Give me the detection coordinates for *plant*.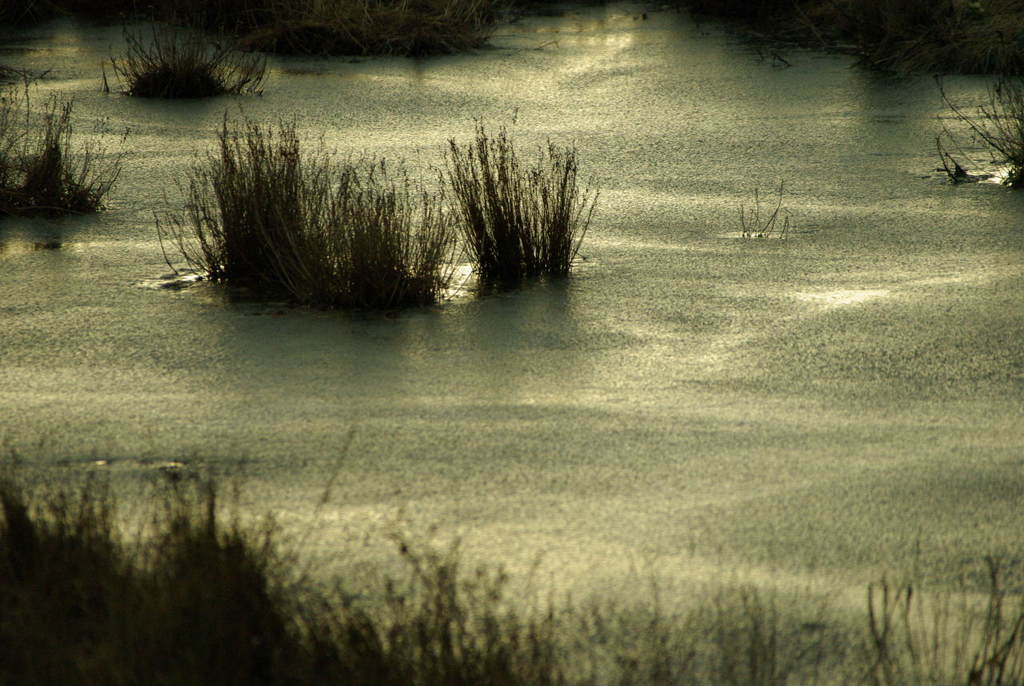
l=0, t=68, r=121, b=235.
